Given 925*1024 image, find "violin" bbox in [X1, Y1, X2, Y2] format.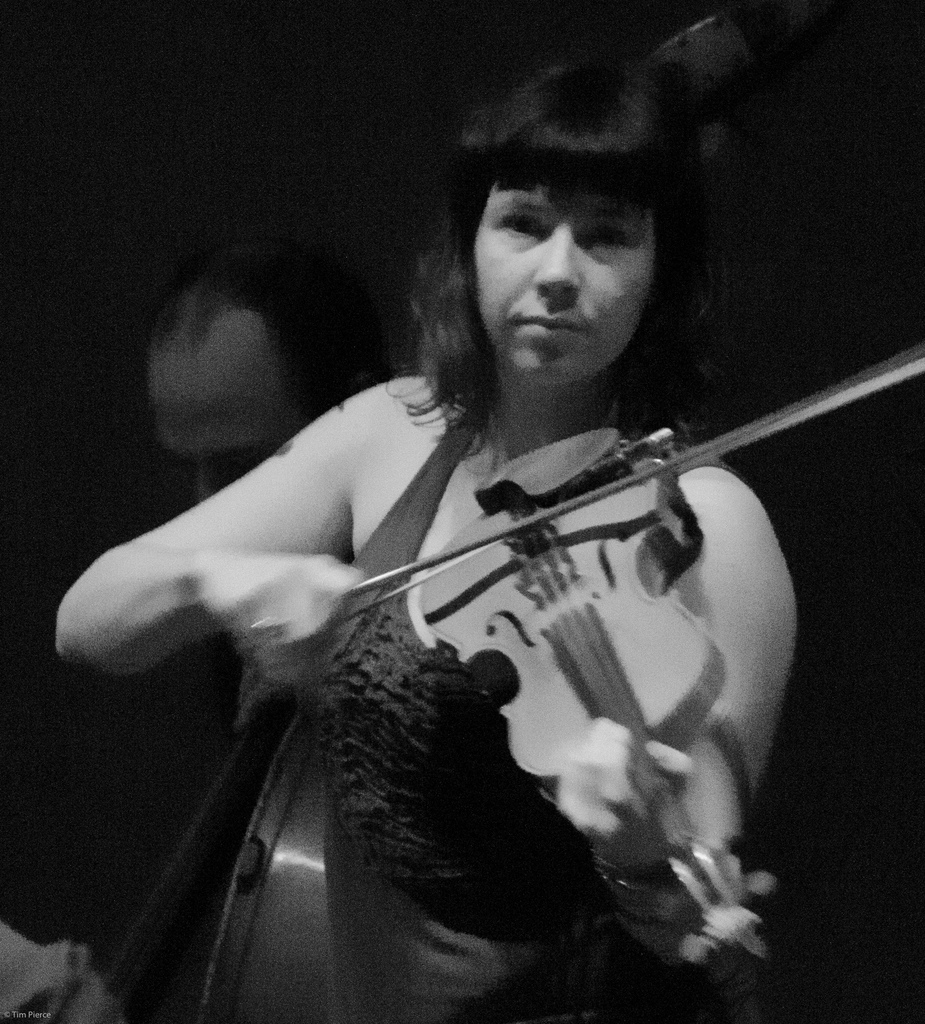
[321, 337, 924, 991].
